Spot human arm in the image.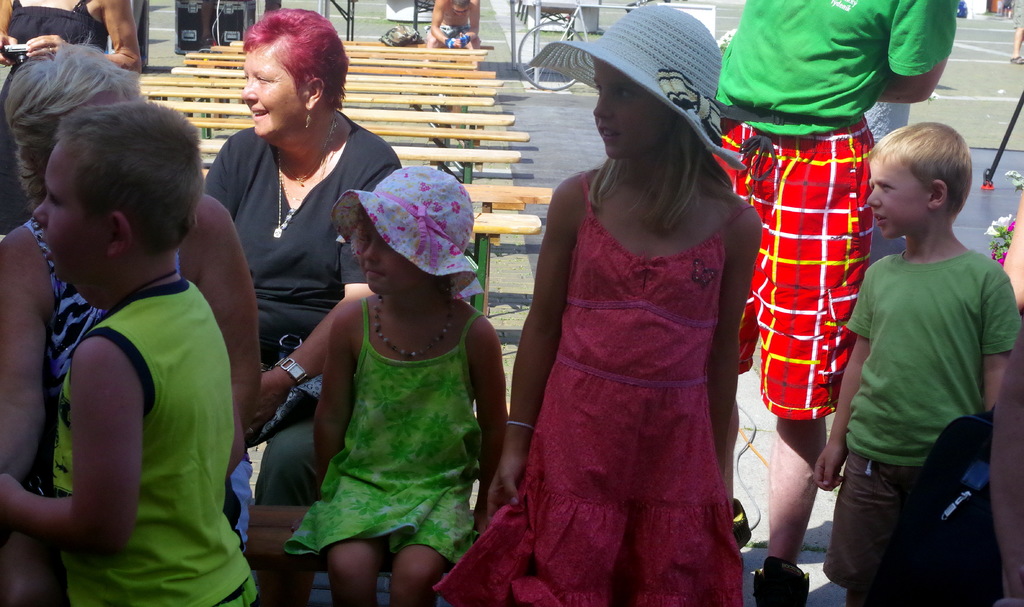
human arm found at (x1=180, y1=192, x2=262, y2=417).
